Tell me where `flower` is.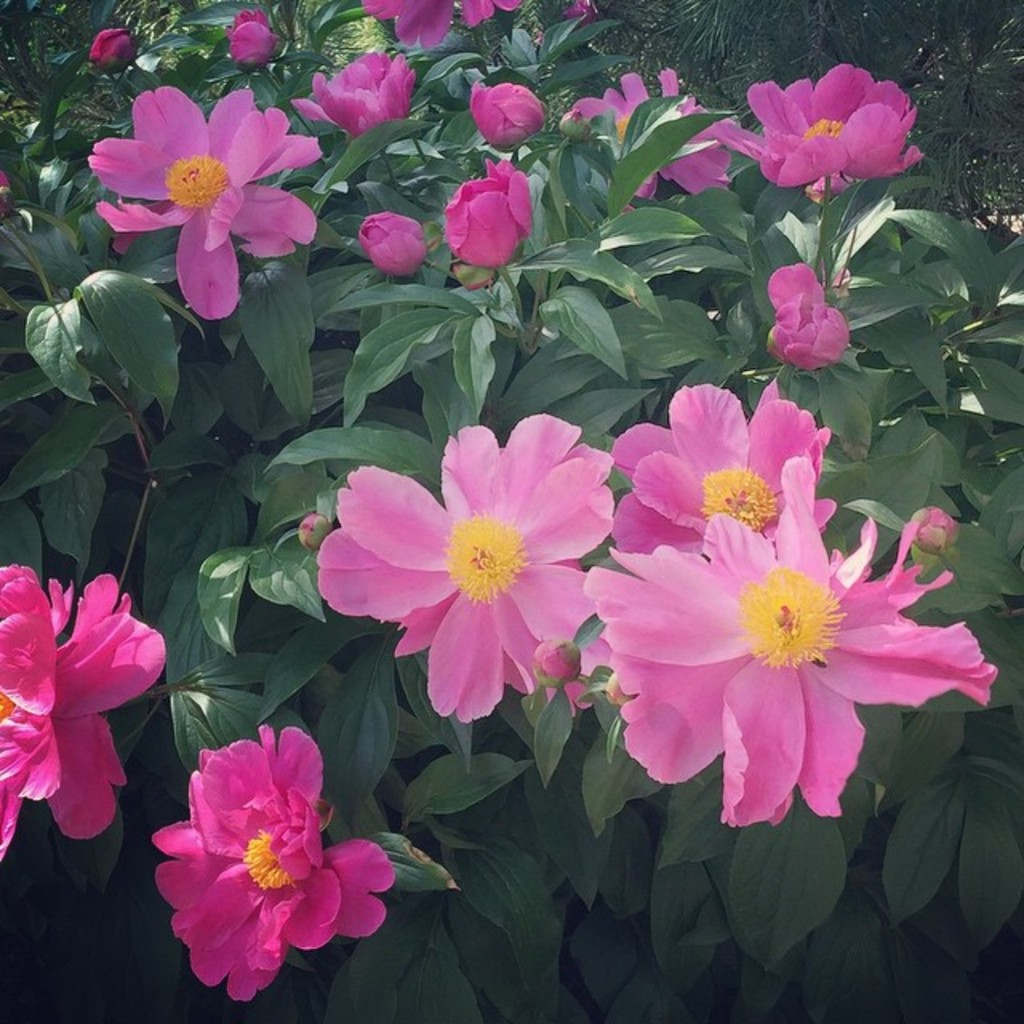
`flower` is at [0,563,170,861].
